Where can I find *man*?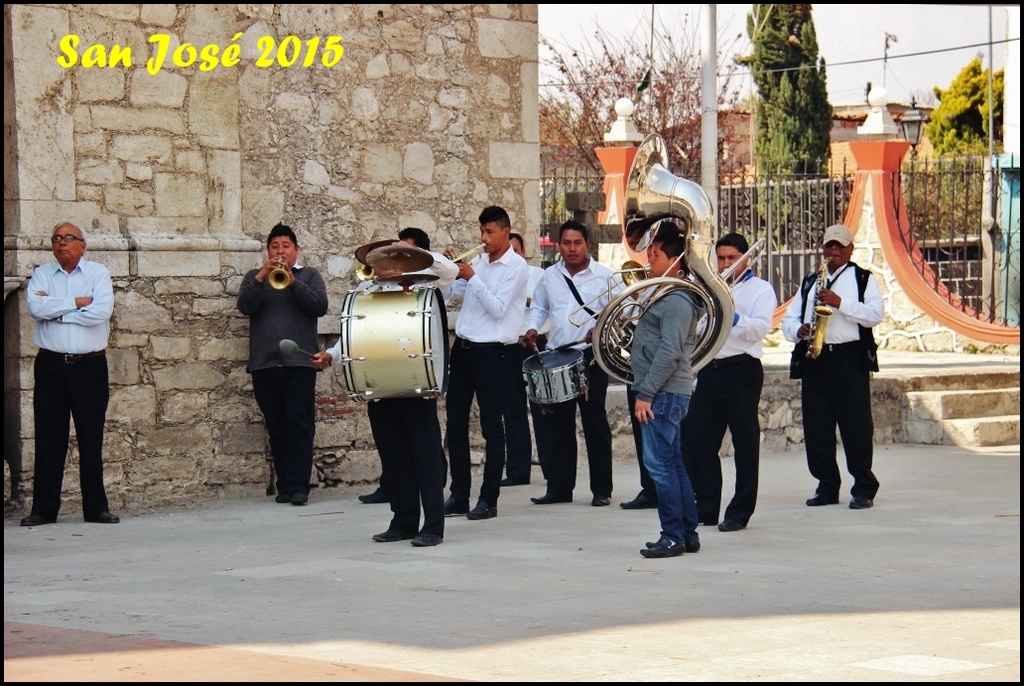
You can find it at <bbox>525, 228, 628, 502</bbox>.
